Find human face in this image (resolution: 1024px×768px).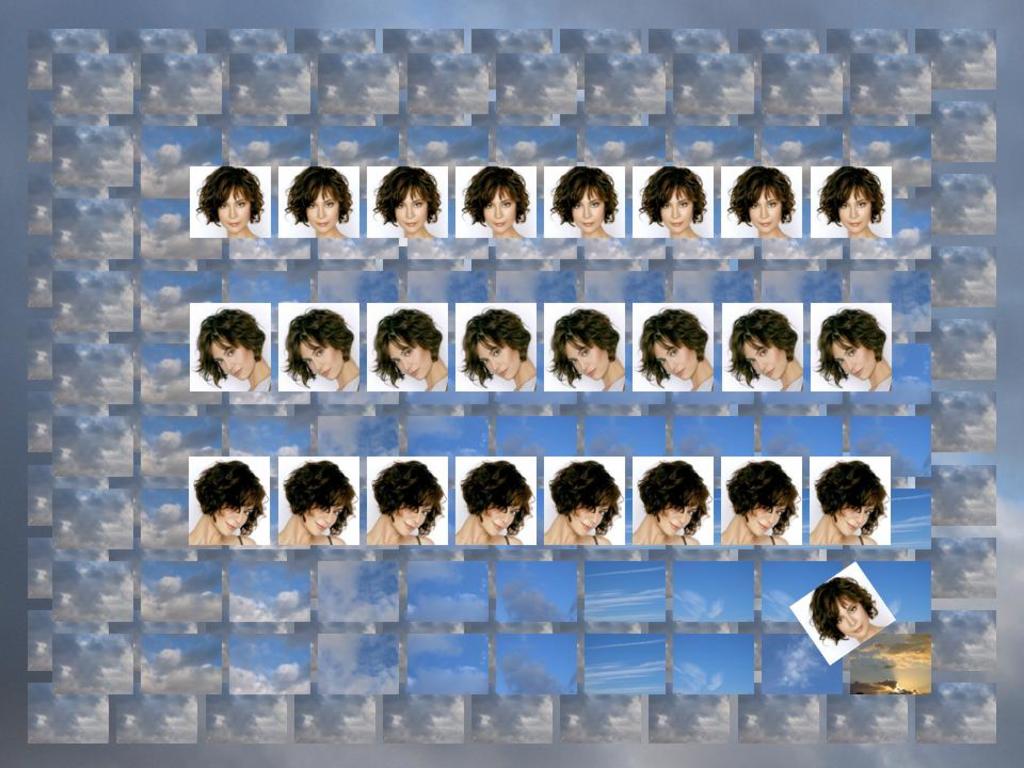
(left=482, top=334, right=516, bottom=379).
